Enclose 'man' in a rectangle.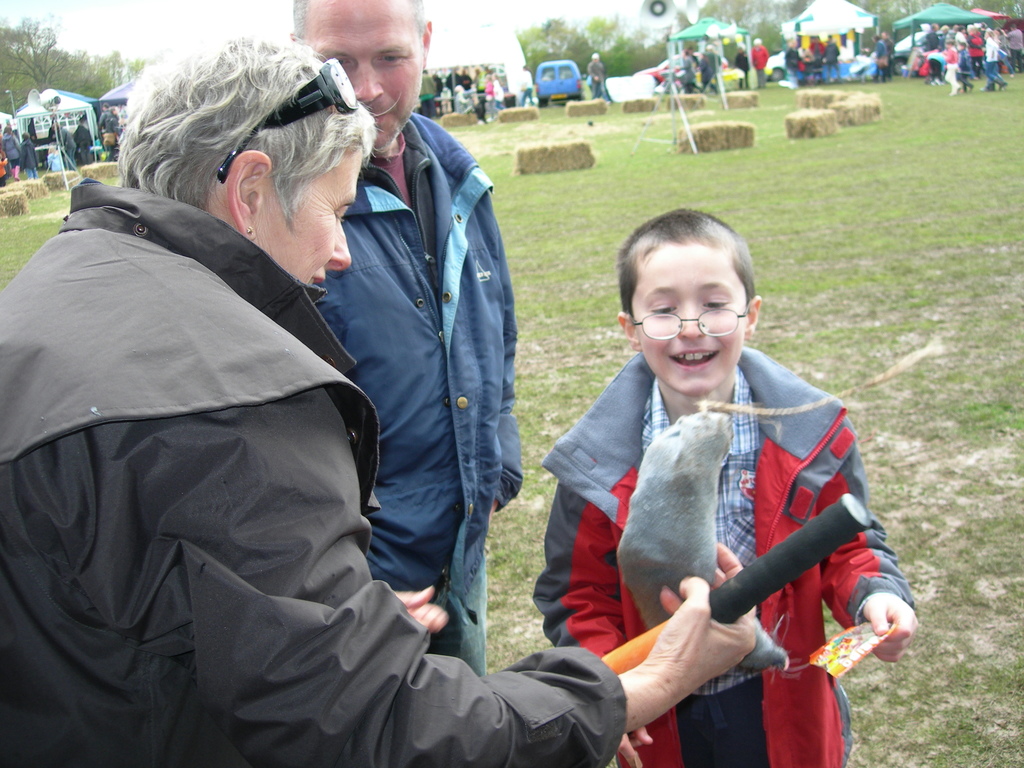
[586,49,615,106].
